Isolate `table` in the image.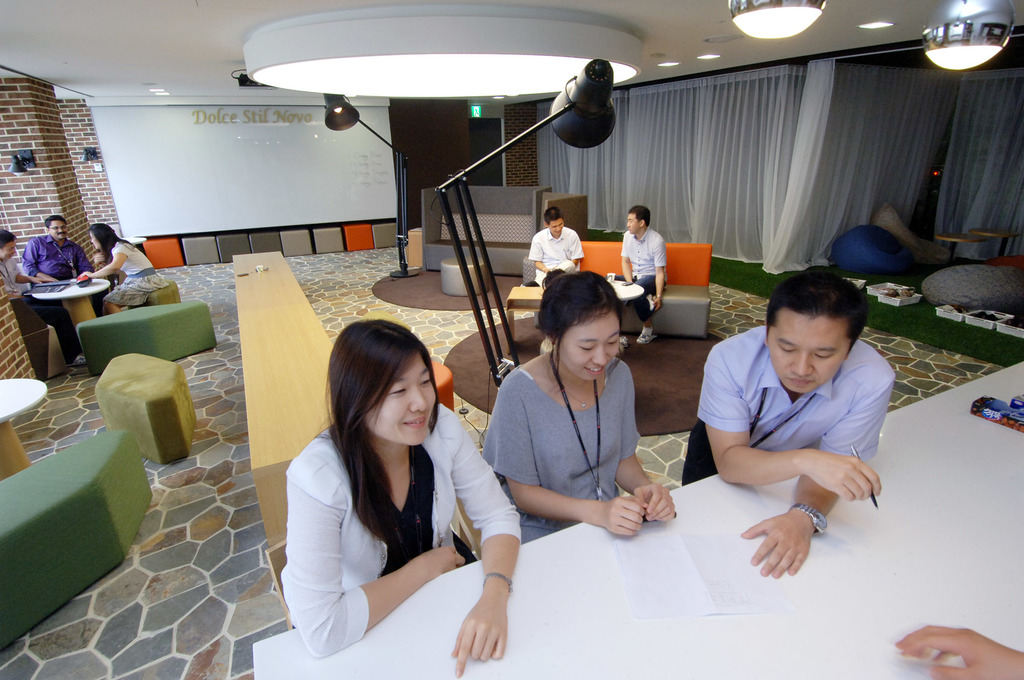
Isolated region: 252:360:1023:679.
